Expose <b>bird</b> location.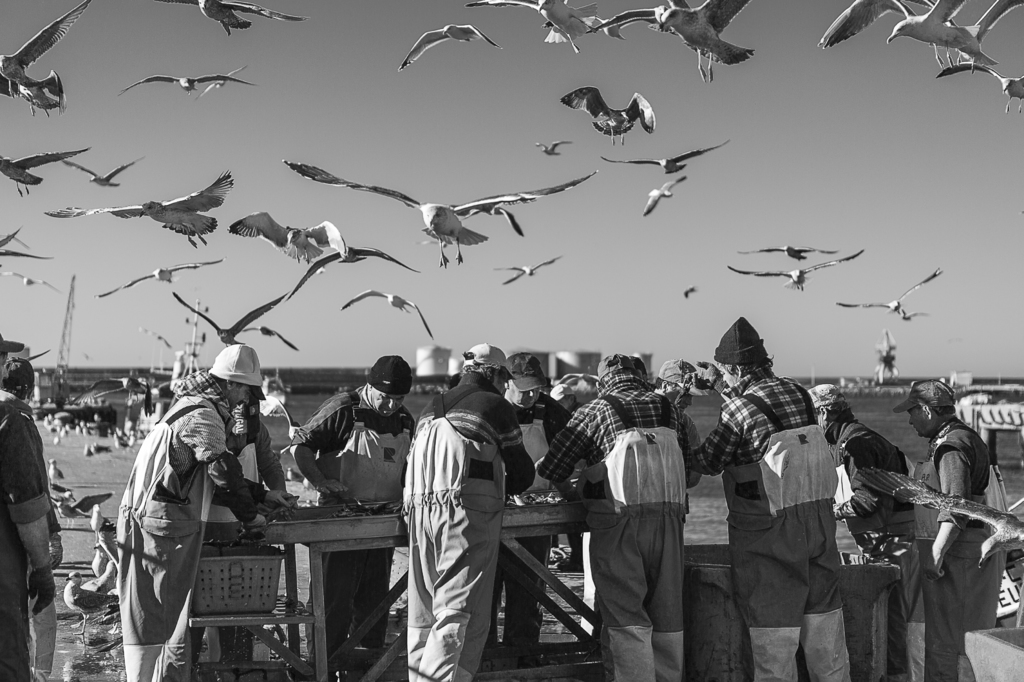
Exposed at bbox(460, 197, 525, 238).
